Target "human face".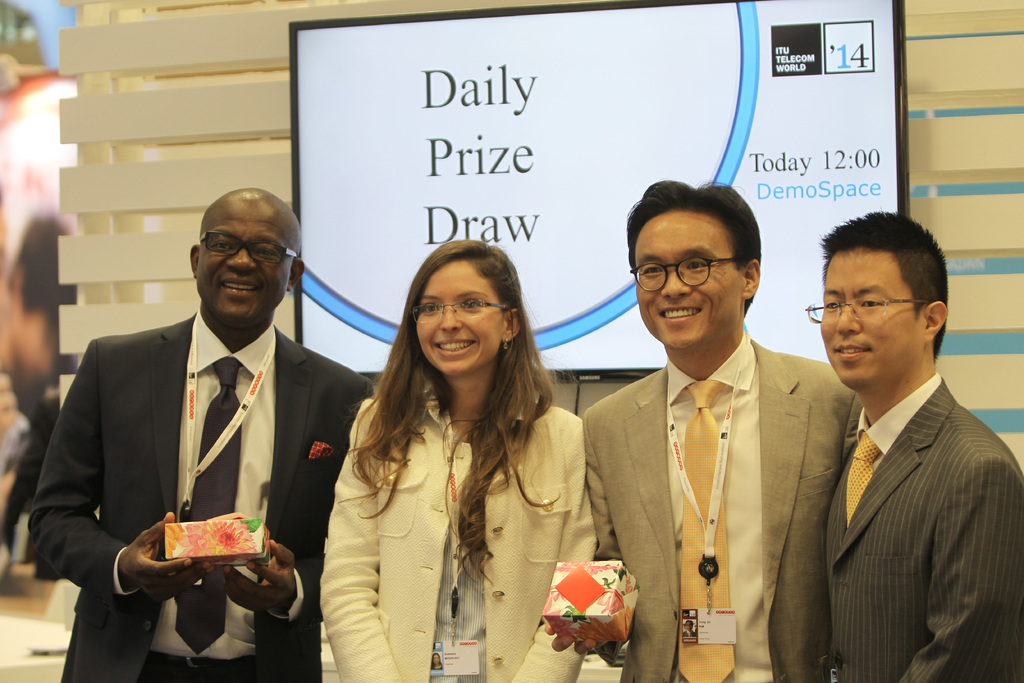
Target region: l=821, t=248, r=927, b=388.
